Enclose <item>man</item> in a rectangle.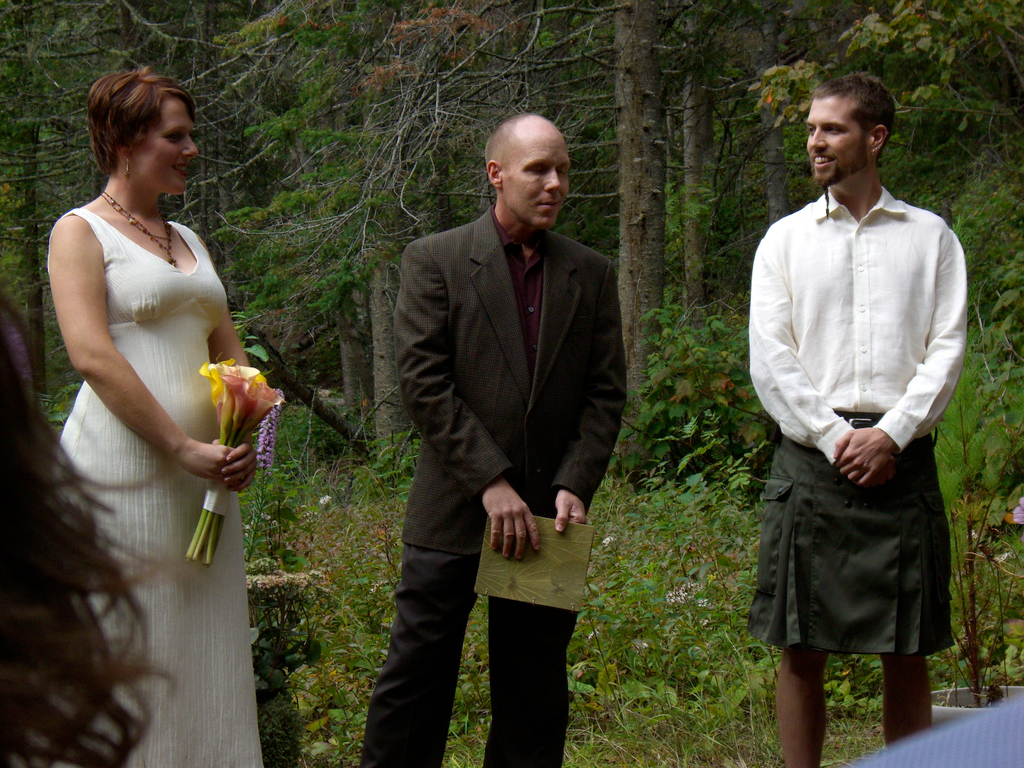
rect(395, 115, 636, 767).
